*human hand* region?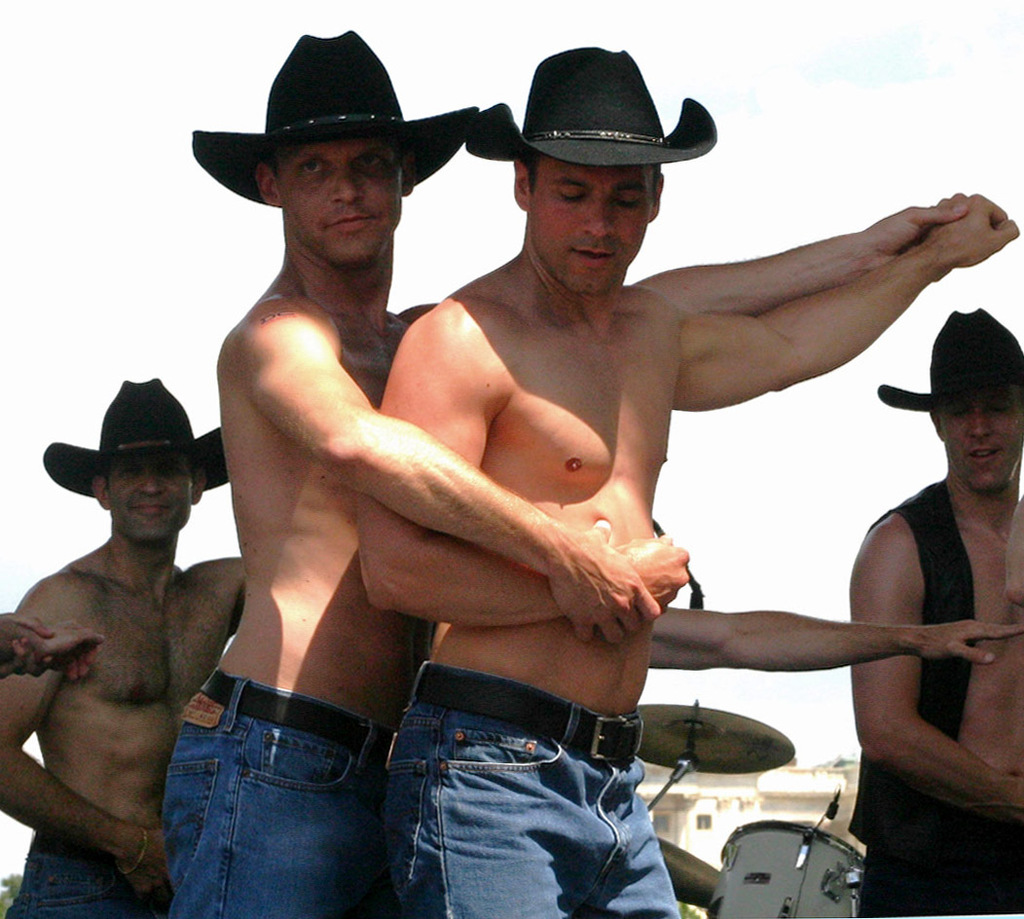
left=871, top=204, right=971, bottom=285
